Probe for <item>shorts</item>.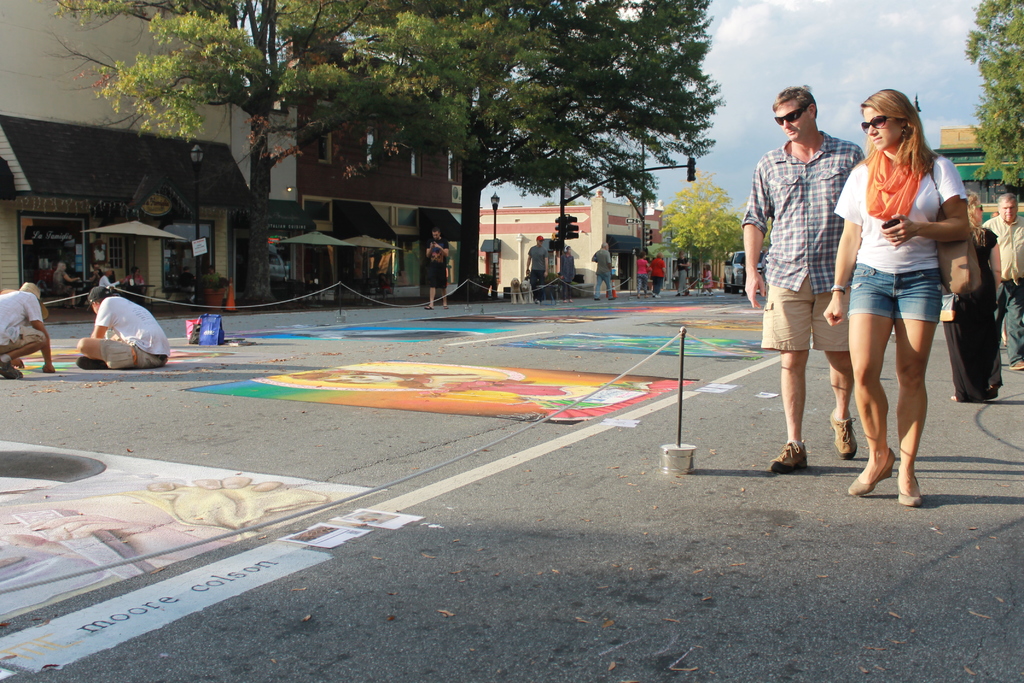
Probe result: box=[5, 325, 44, 356].
